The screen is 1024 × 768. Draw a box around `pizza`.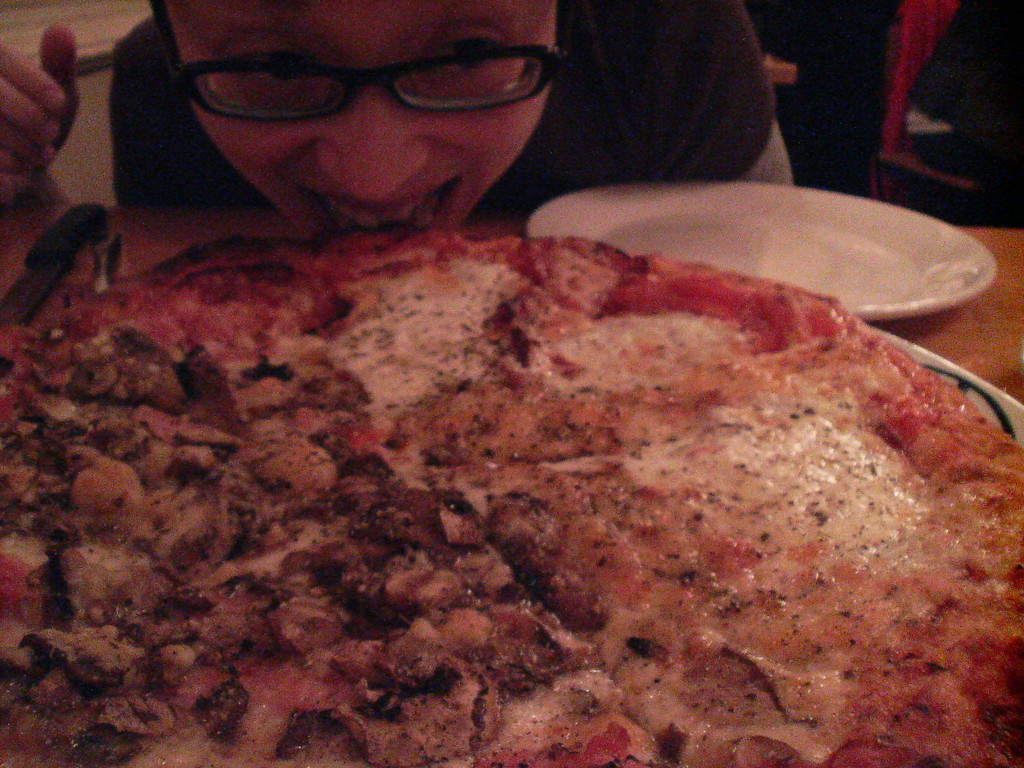
83,203,1009,765.
